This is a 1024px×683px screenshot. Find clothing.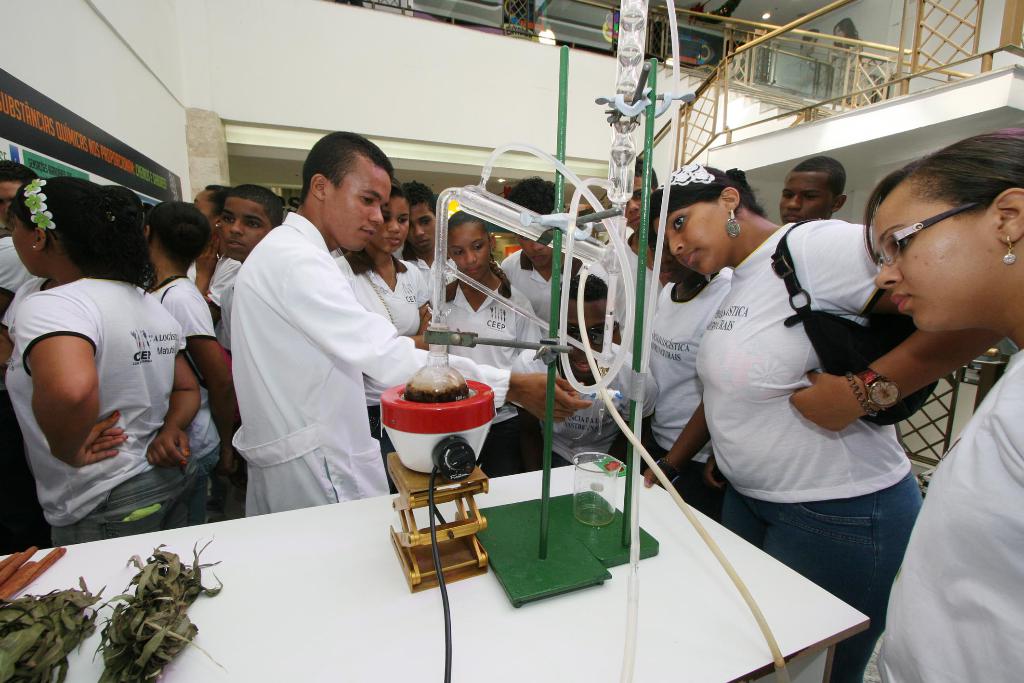
Bounding box: region(0, 234, 30, 293).
